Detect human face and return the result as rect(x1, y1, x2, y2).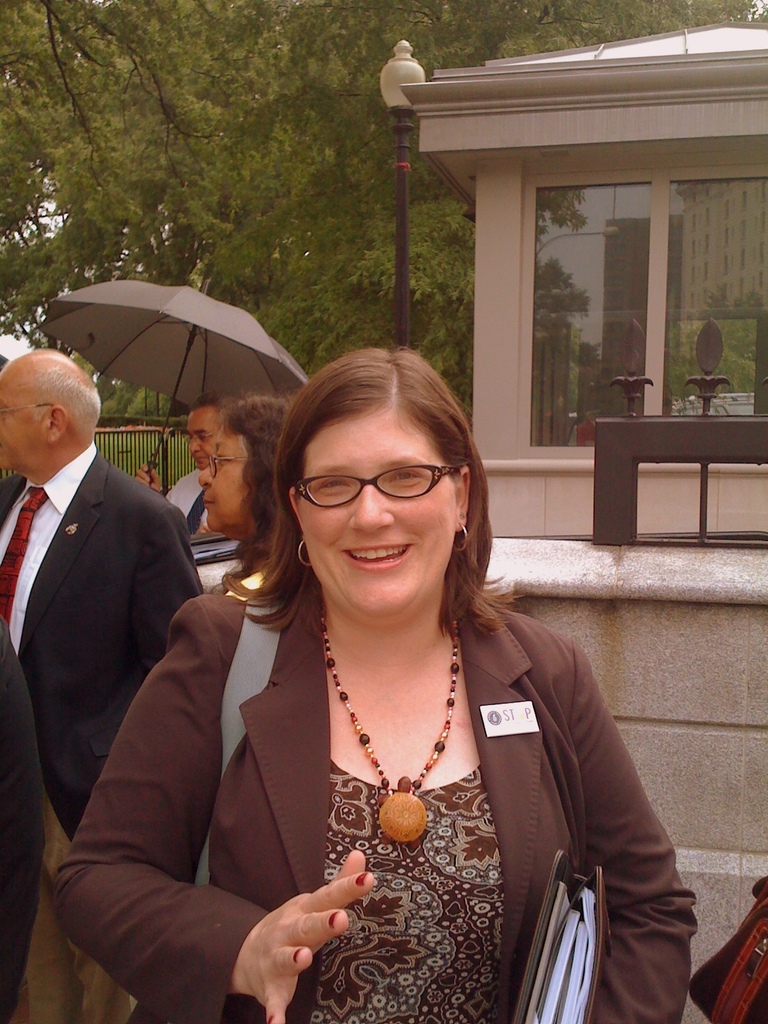
rect(0, 369, 52, 472).
